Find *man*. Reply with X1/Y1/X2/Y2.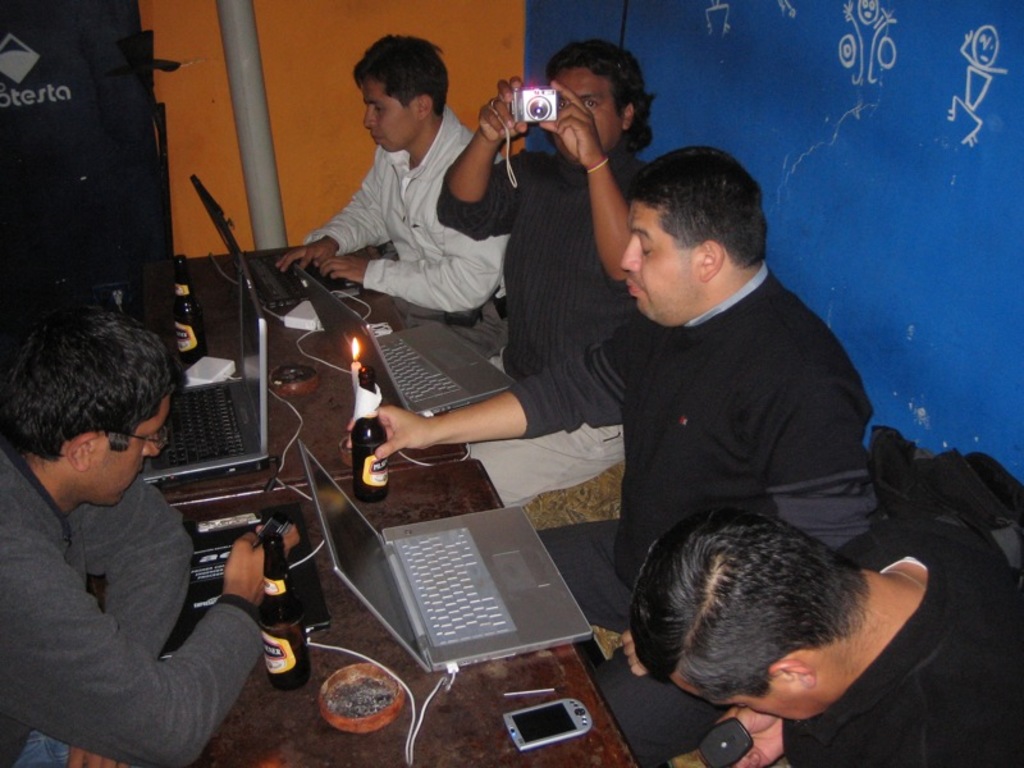
438/35/663/498.
